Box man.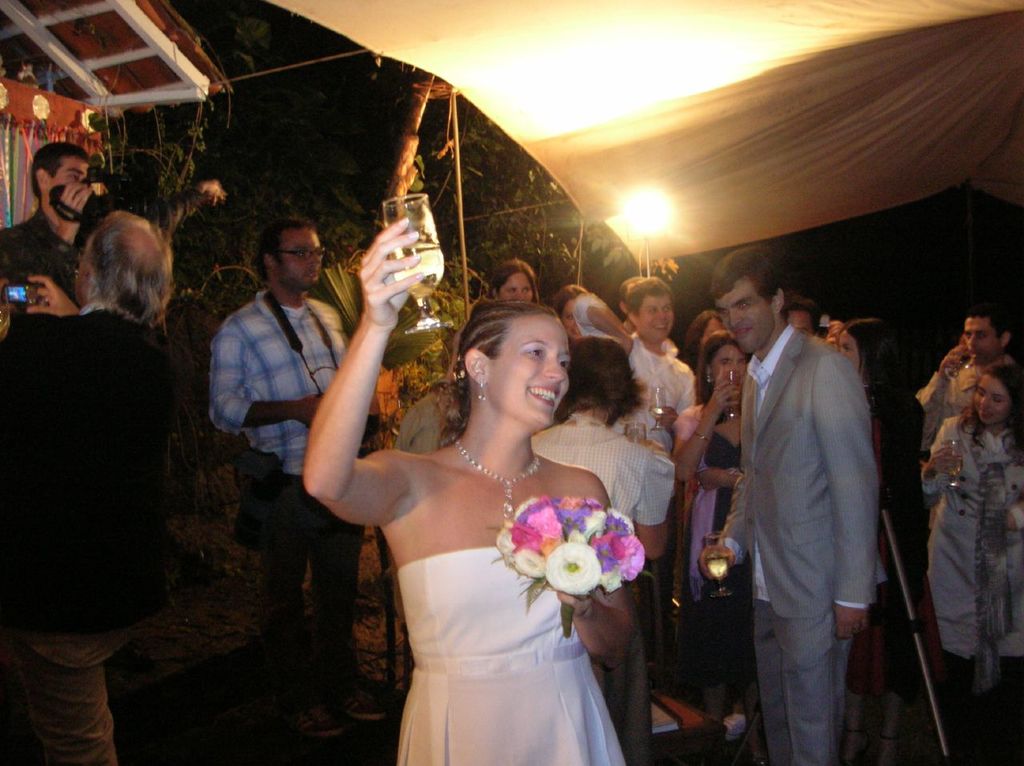
701:256:896:765.
